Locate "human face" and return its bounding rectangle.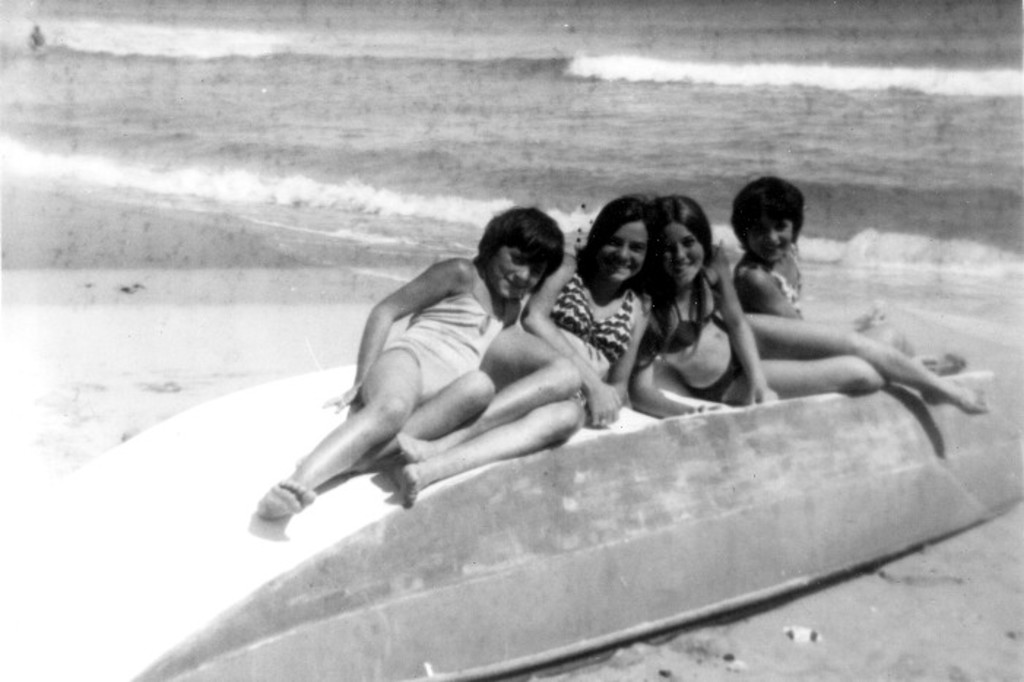
(left=652, top=226, right=710, bottom=286).
